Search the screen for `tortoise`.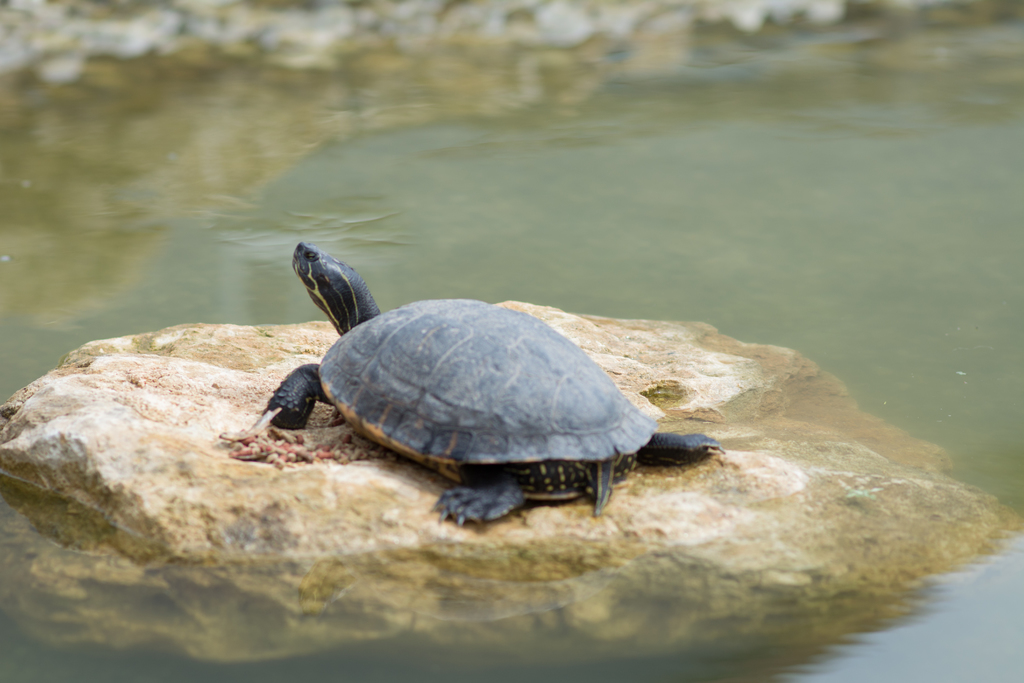
Found at (259,243,725,525).
